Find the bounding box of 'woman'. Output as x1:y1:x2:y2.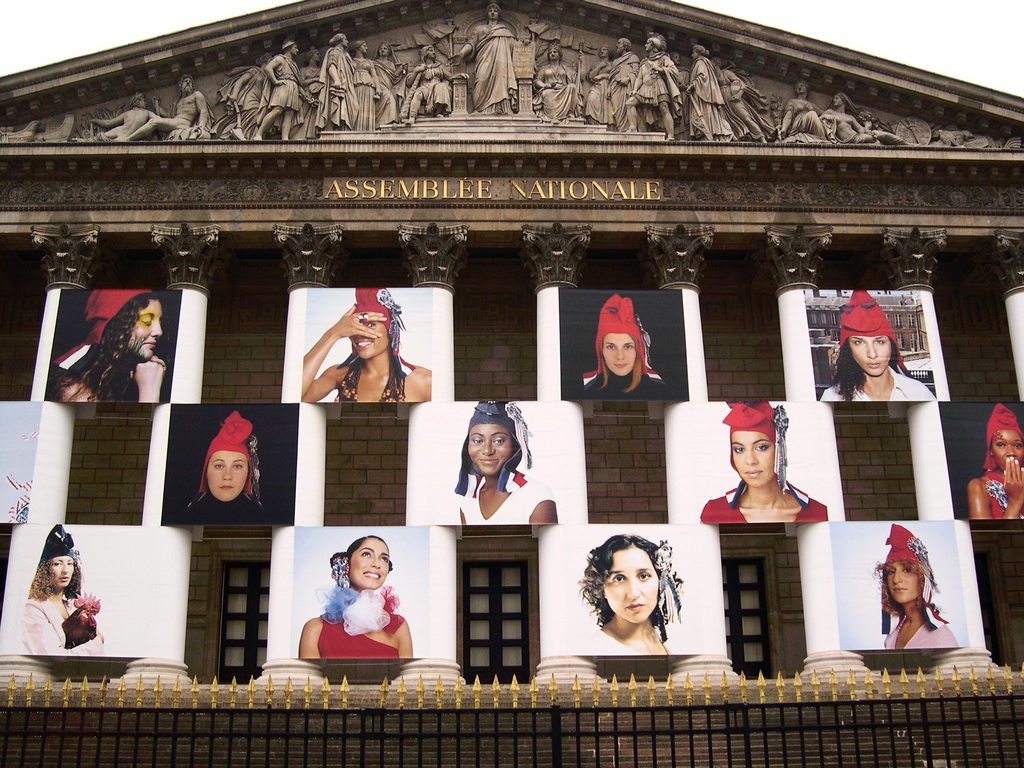
18:537:107:658.
